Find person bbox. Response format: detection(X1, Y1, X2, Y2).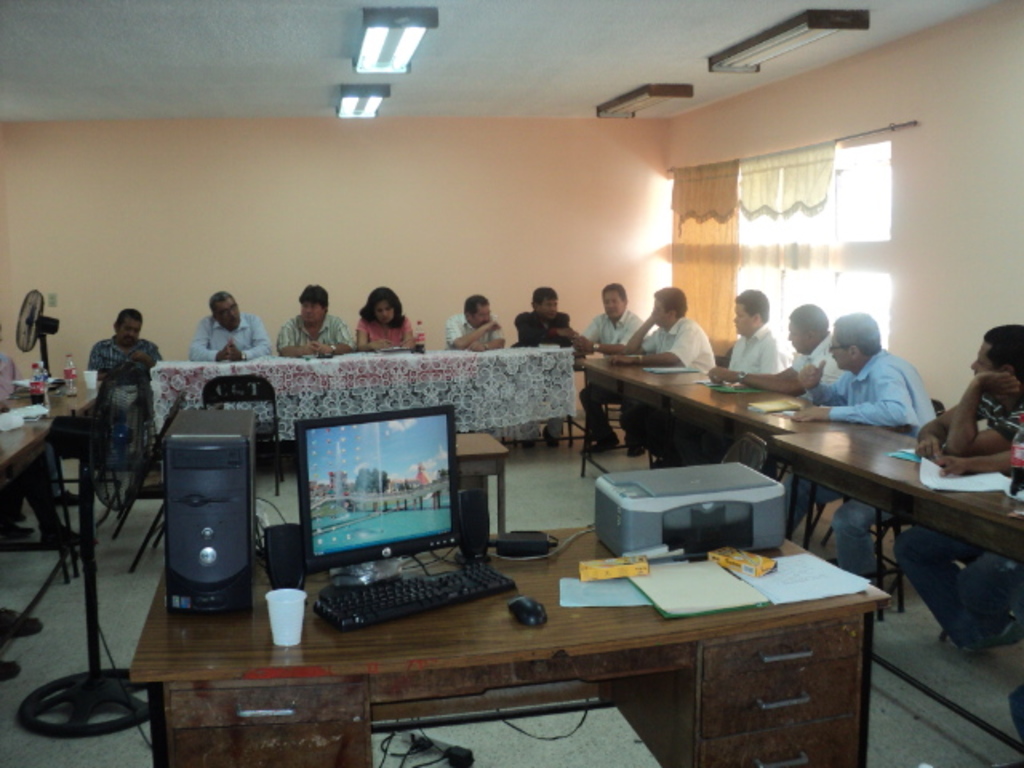
detection(605, 283, 715, 467).
